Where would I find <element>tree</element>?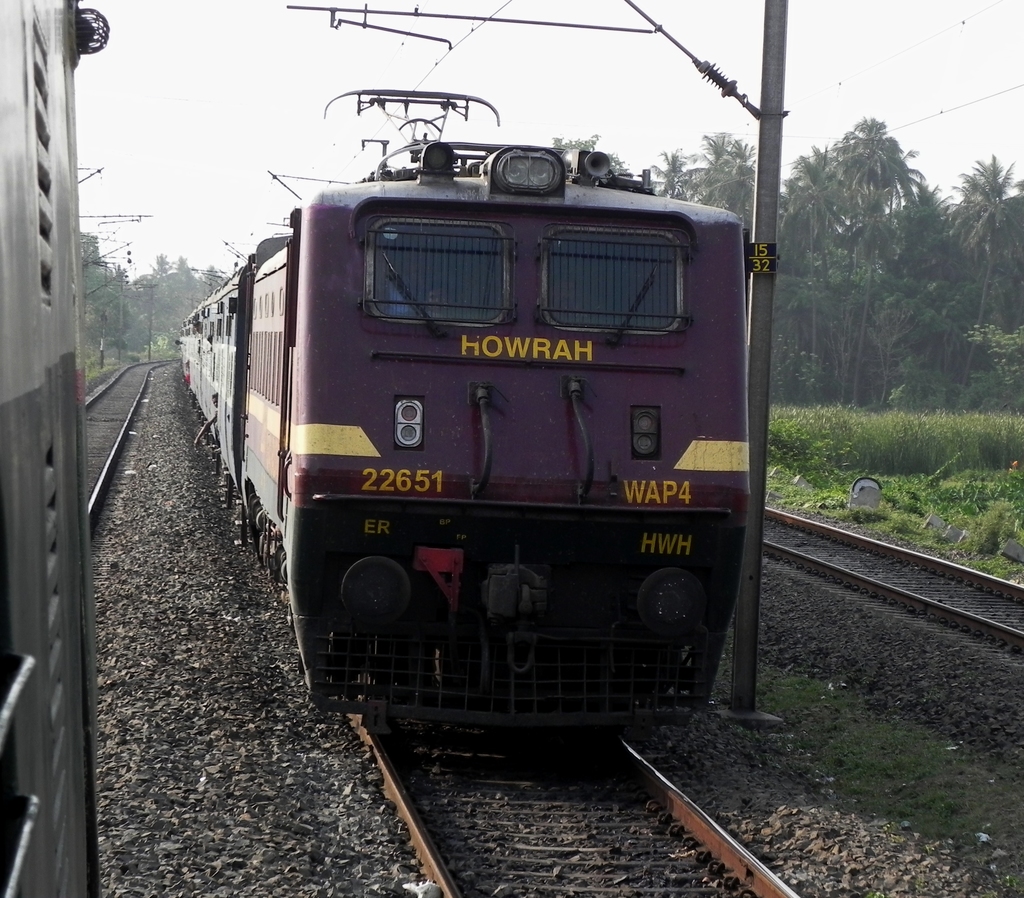
At x1=934, y1=140, x2=1023, y2=412.
